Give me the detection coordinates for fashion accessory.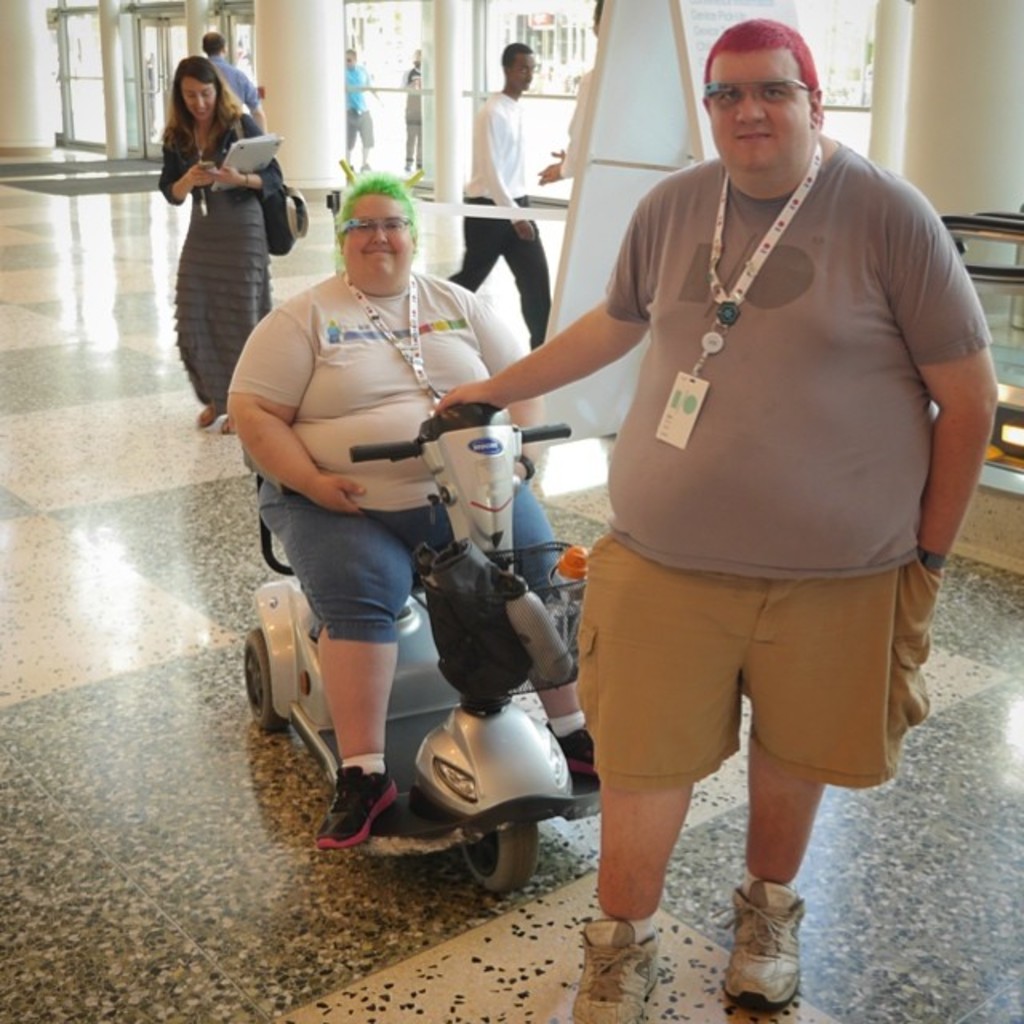
box(219, 418, 242, 437).
